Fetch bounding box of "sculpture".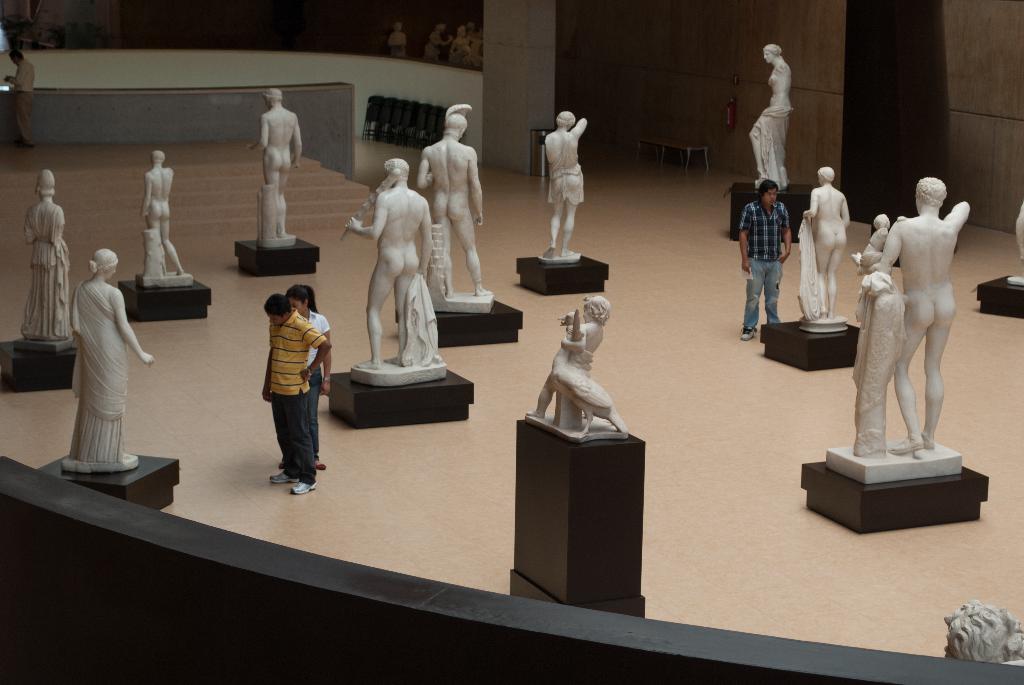
Bbox: [27,169,72,348].
